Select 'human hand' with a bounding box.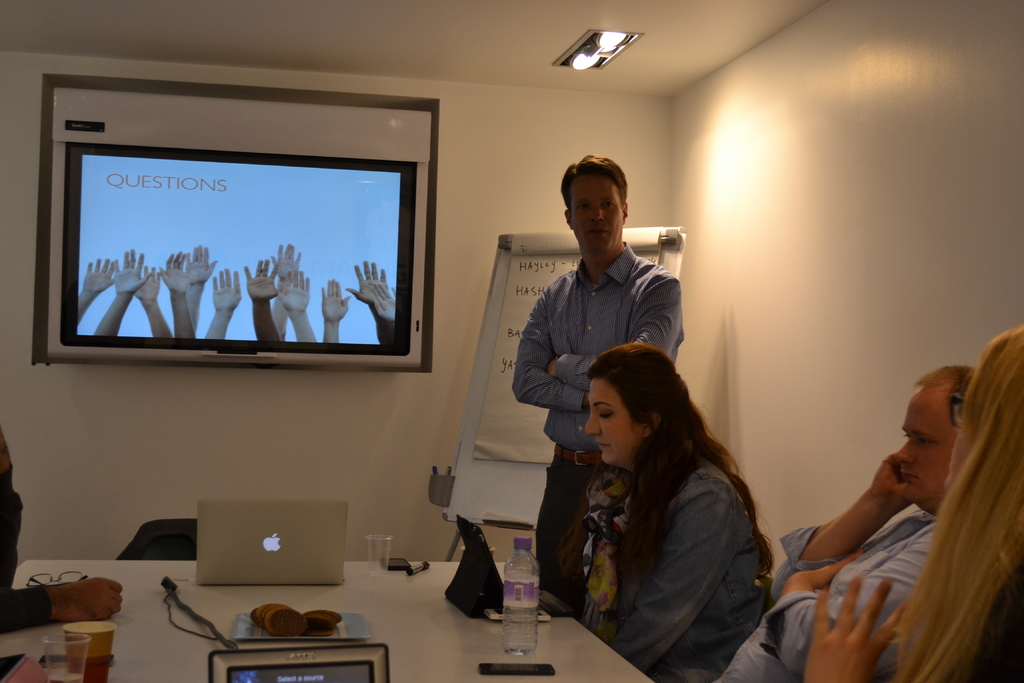
region(113, 247, 152, 297).
